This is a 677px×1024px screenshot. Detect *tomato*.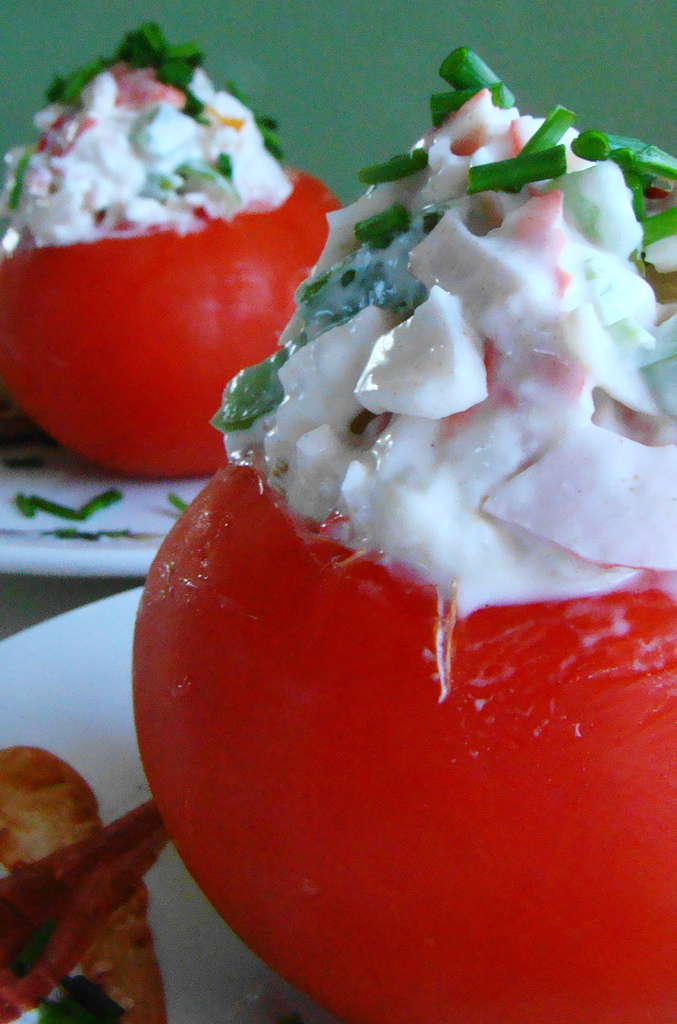
bbox=(131, 462, 676, 1022).
